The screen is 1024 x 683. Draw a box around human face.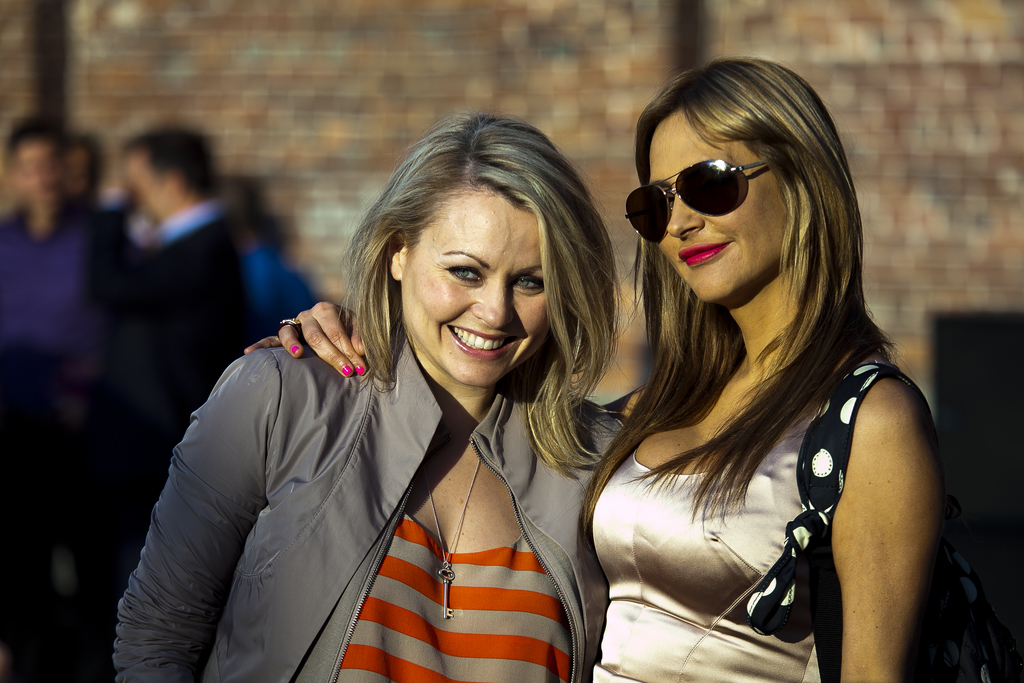
bbox=[397, 197, 550, 383].
